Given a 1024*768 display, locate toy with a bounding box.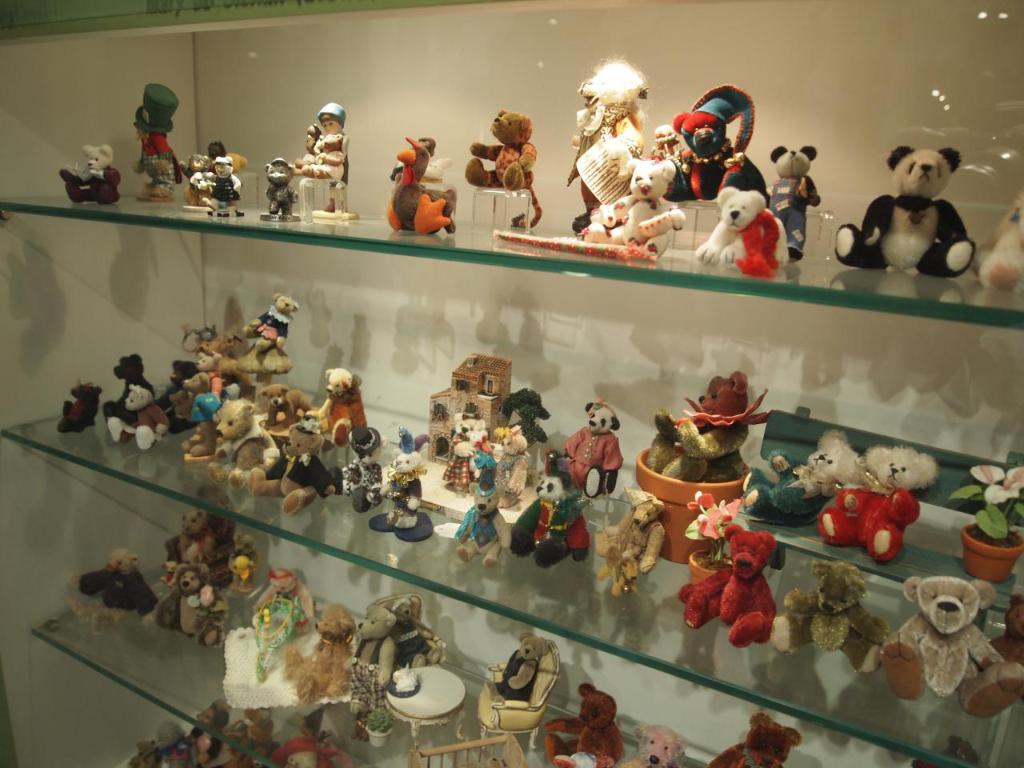
Located: (281, 605, 355, 705).
